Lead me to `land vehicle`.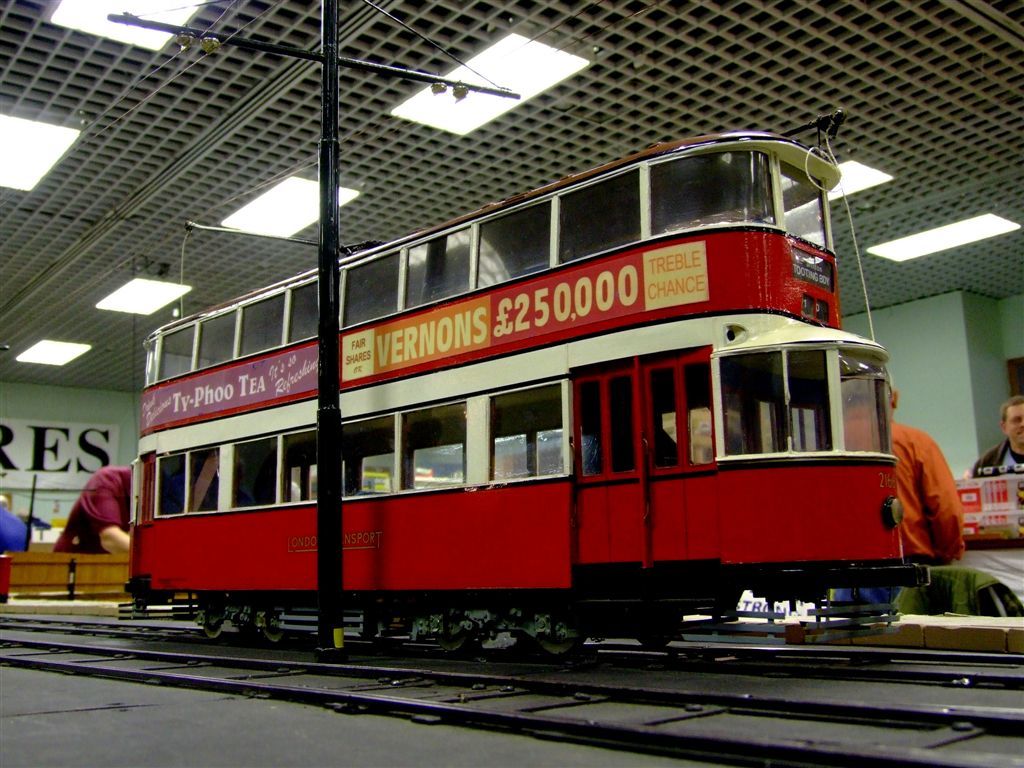
Lead to select_region(92, 176, 964, 667).
